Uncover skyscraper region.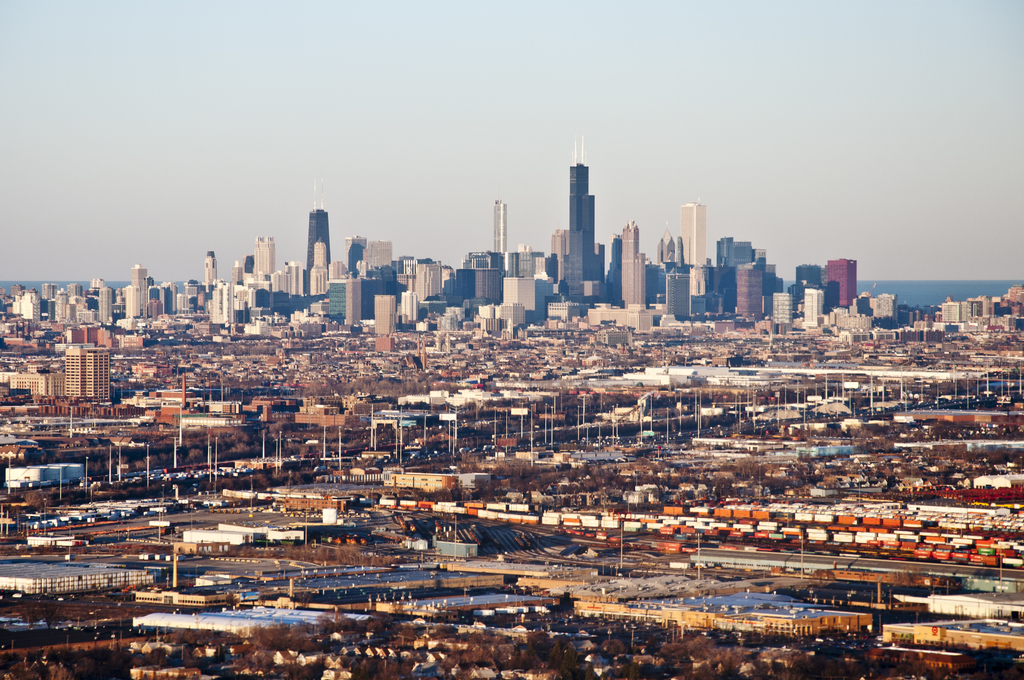
Uncovered: (left=10, top=364, right=61, bottom=405).
